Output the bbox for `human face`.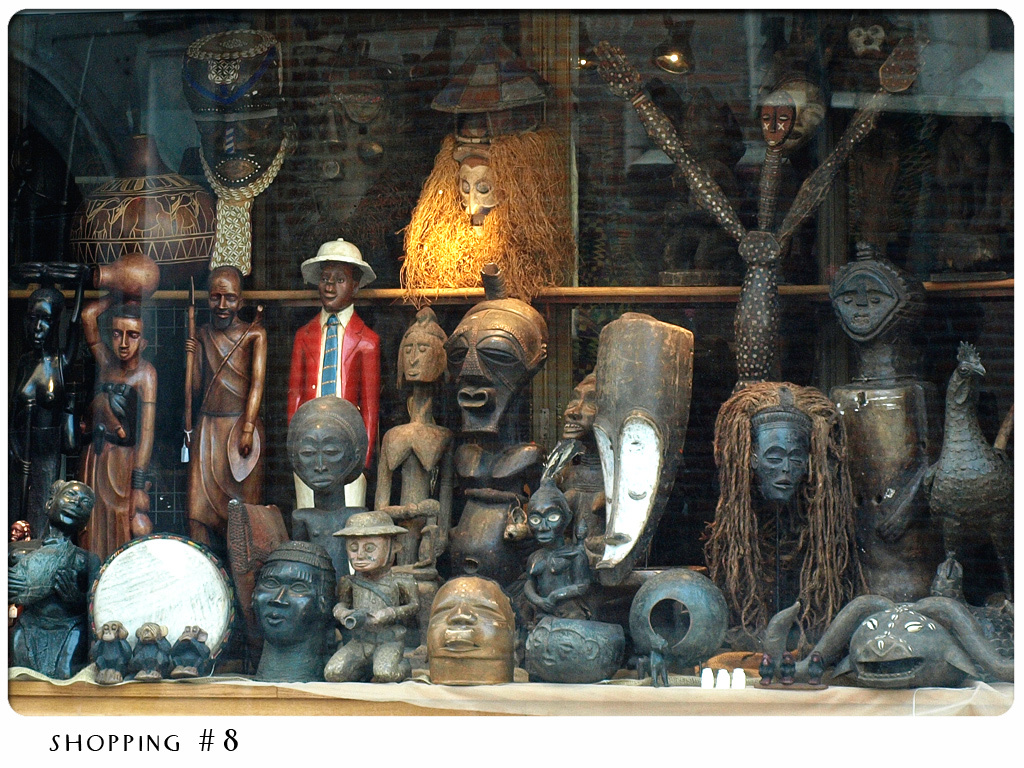
detection(443, 325, 528, 433).
